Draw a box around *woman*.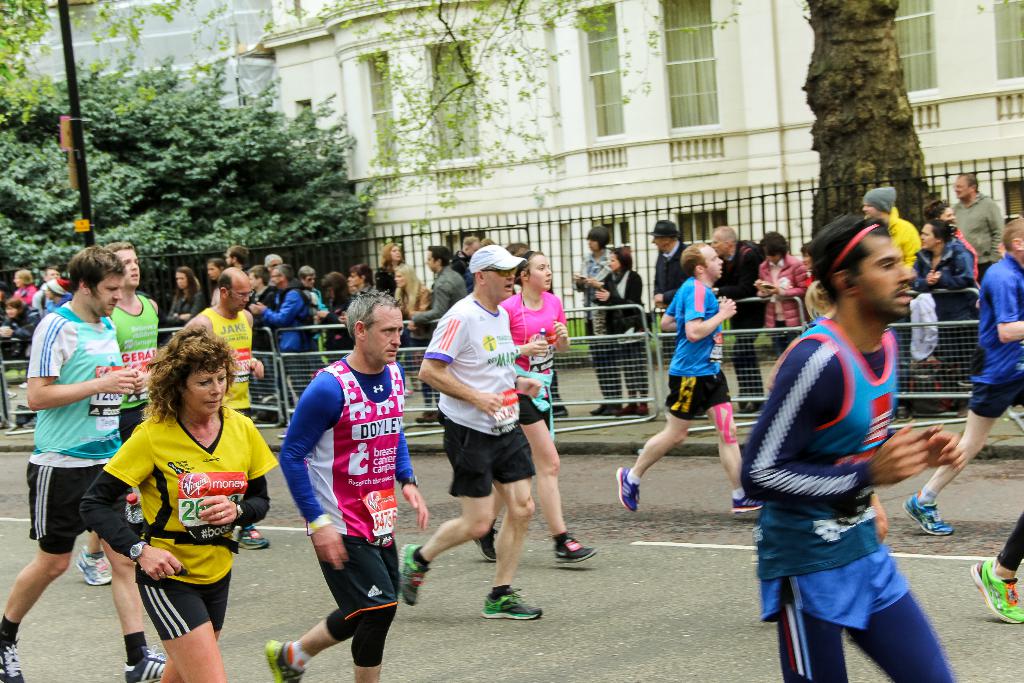
x1=924, y1=199, x2=982, y2=286.
